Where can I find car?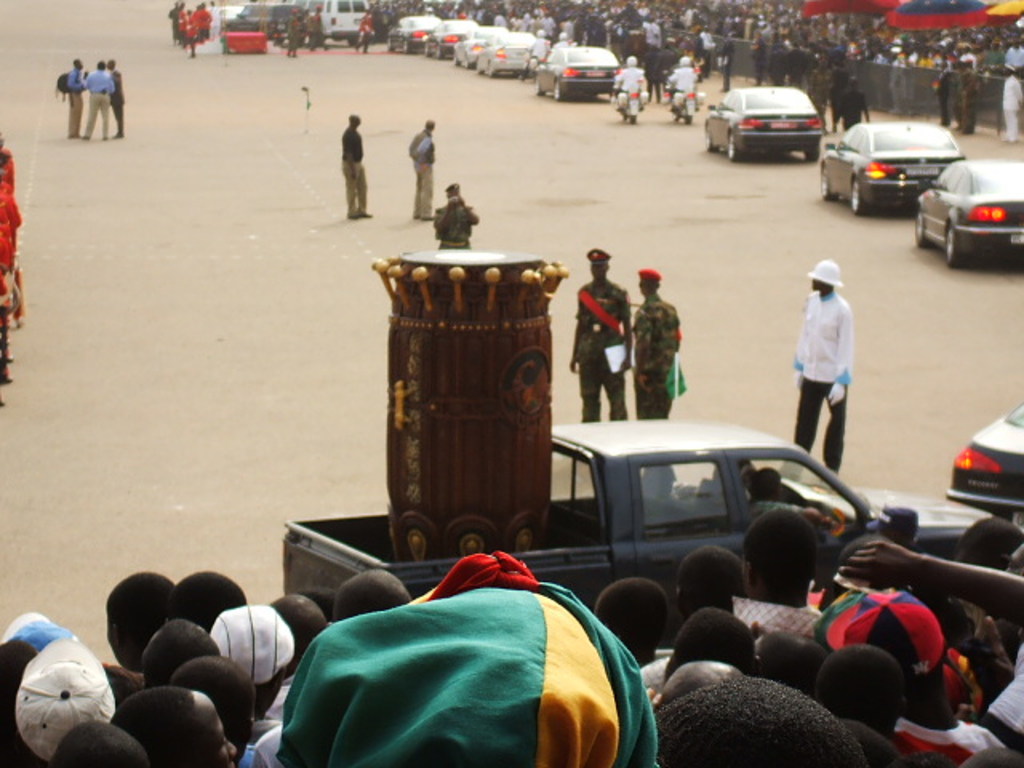
You can find it at Rect(698, 88, 822, 163).
